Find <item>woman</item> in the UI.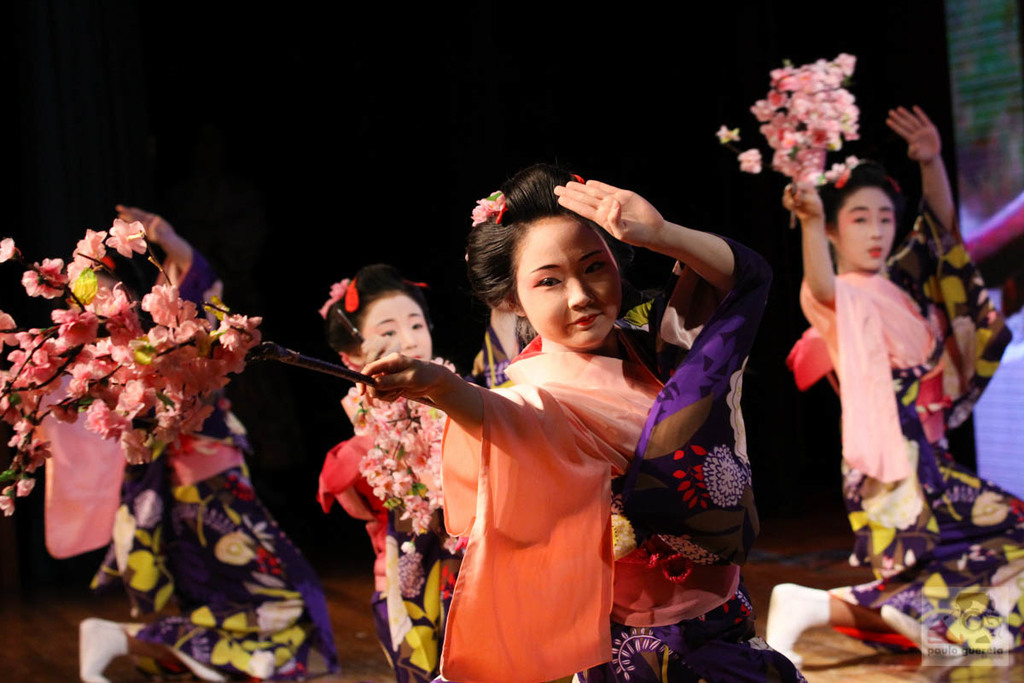
UI element at {"left": 361, "top": 266, "right": 526, "bottom": 682}.
